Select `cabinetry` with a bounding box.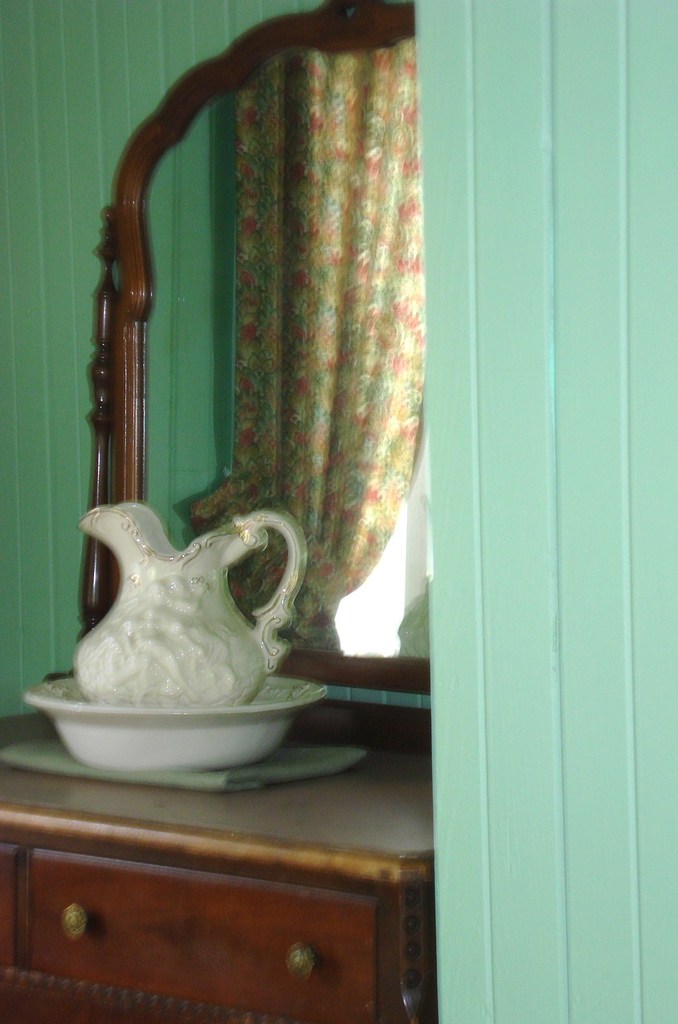
region(0, 841, 30, 972).
